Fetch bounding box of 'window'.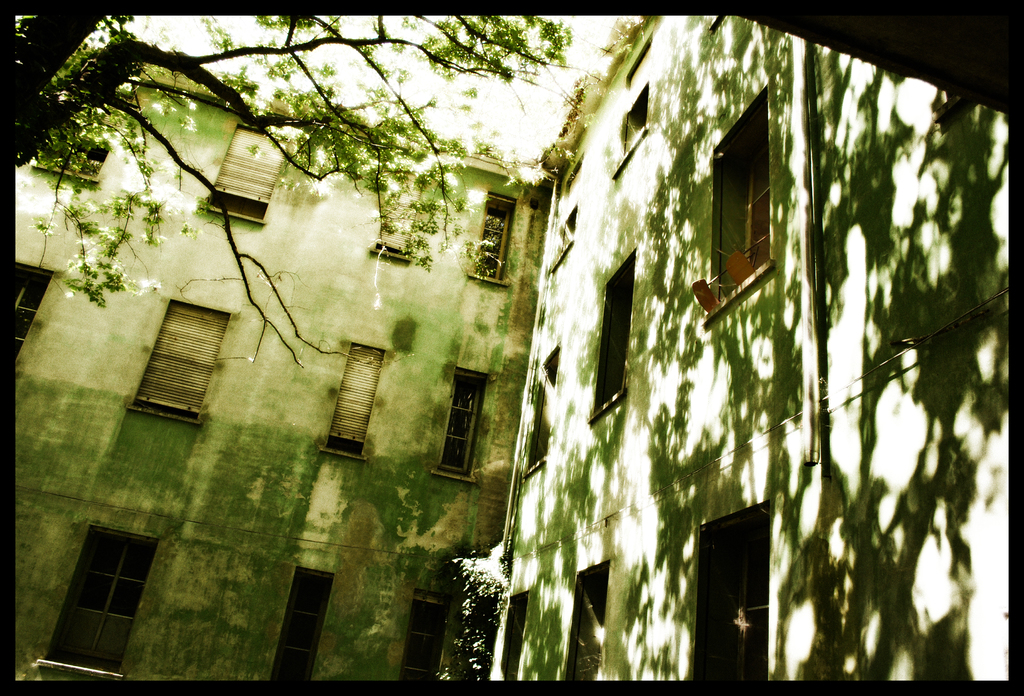
Bbox: left=15, top=265, right=51, bottom=360.
